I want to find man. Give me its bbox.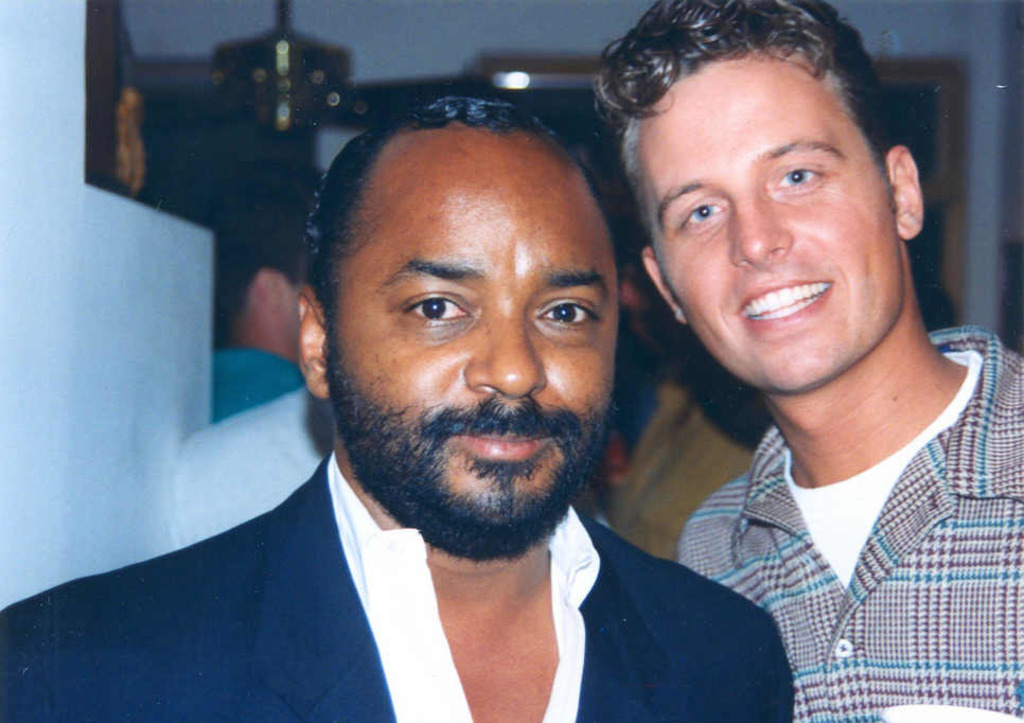
80,91,808,719.
